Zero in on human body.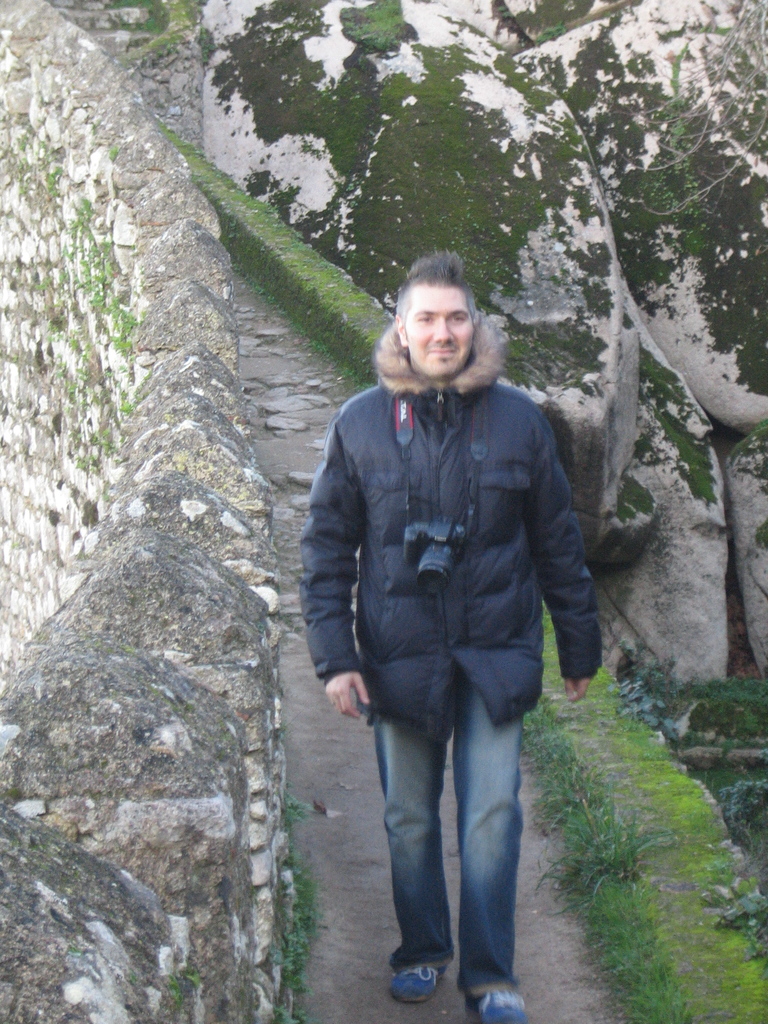
Zeroed in: (292,371,604,1023).
